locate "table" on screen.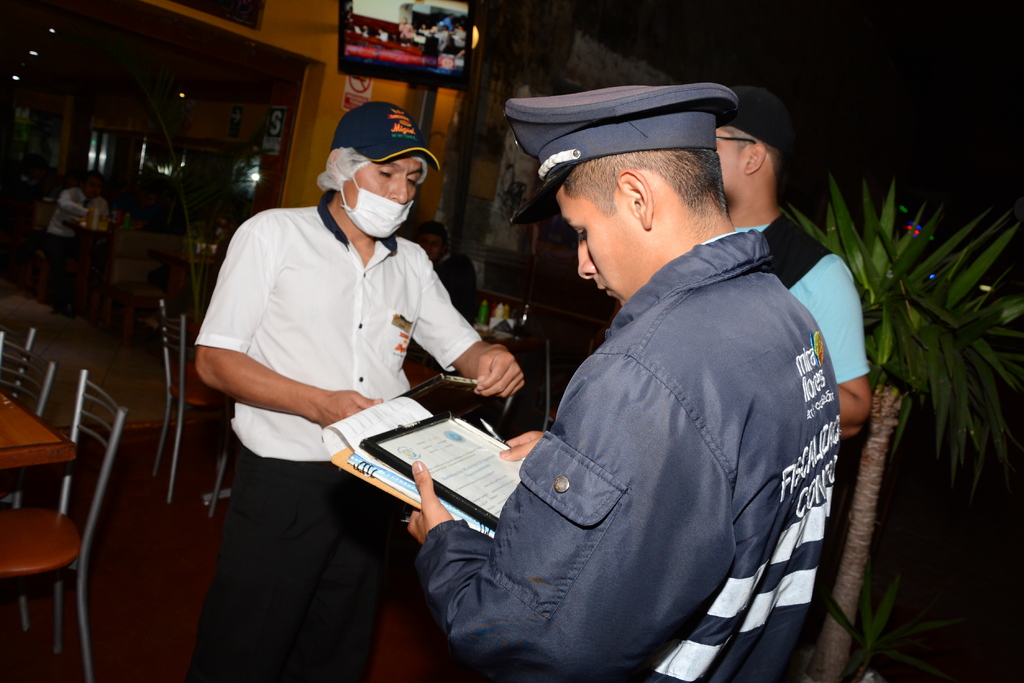
On screen at 0, 390, 76, 501.
